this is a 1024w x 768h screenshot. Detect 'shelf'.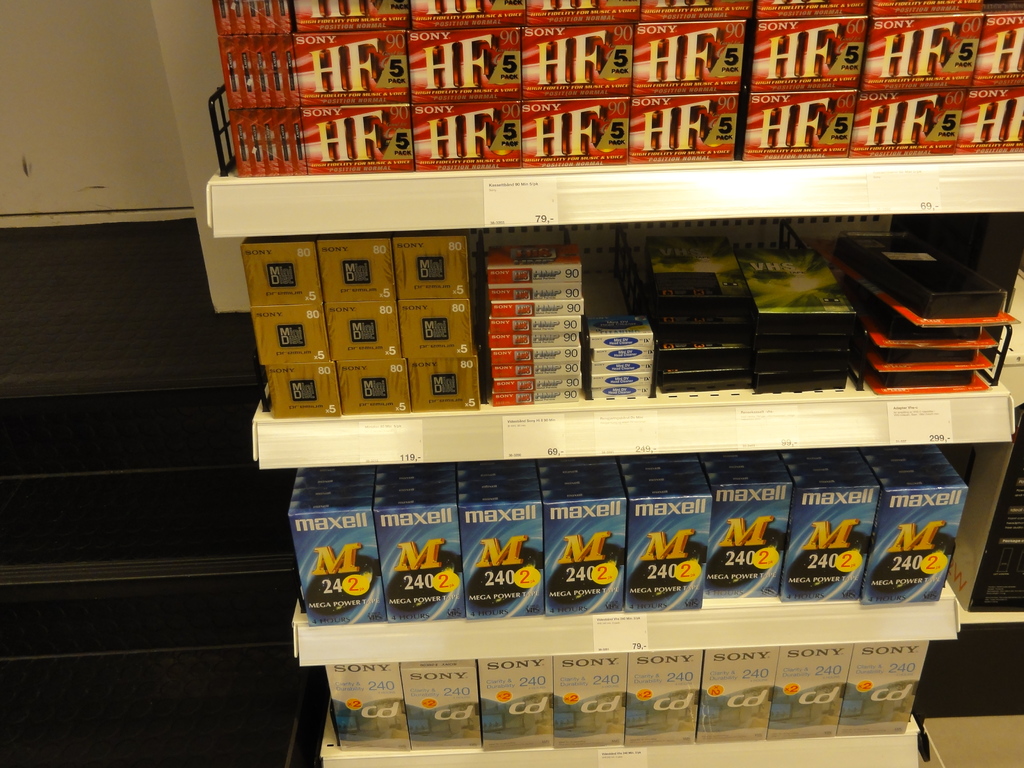
[319, 698, 929, 767].
